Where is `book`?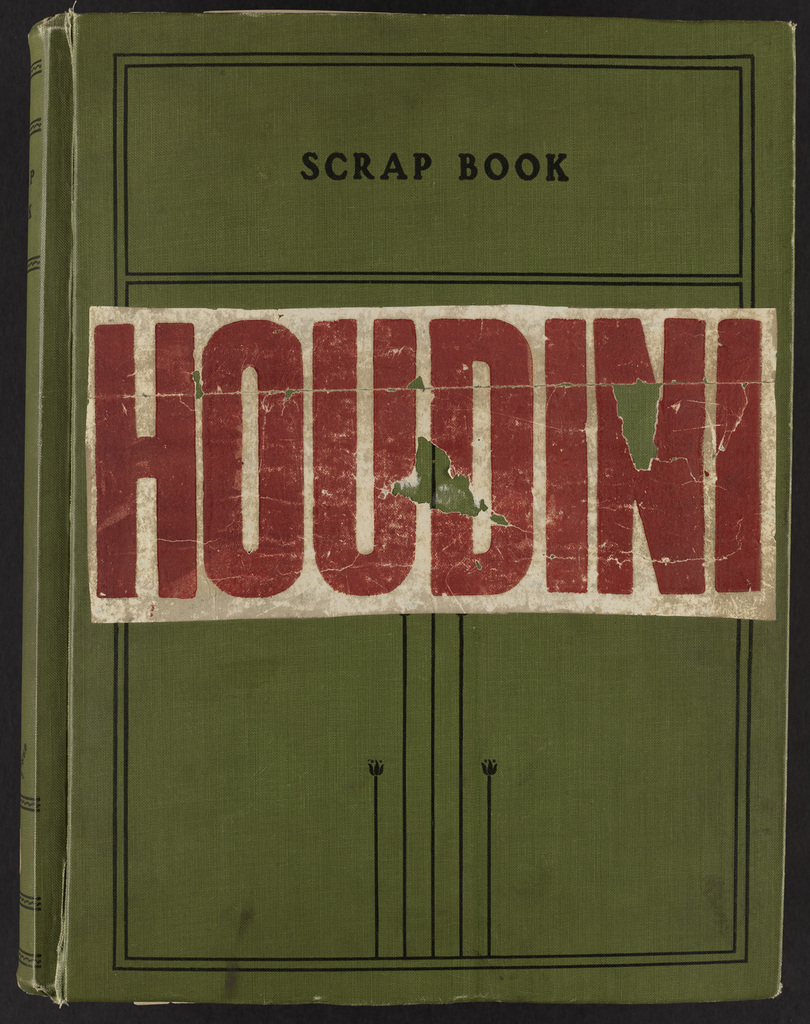
box=[16, 9, 794, 1001].
